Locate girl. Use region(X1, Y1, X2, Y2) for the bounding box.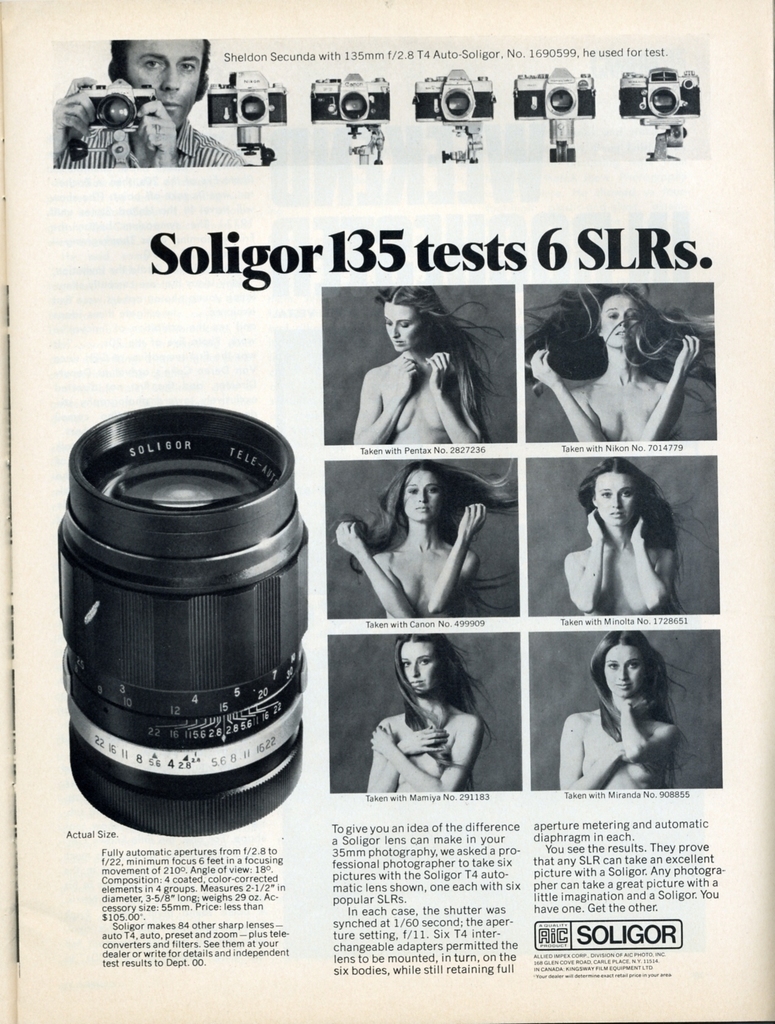
region(554, 463, 711, 612).
